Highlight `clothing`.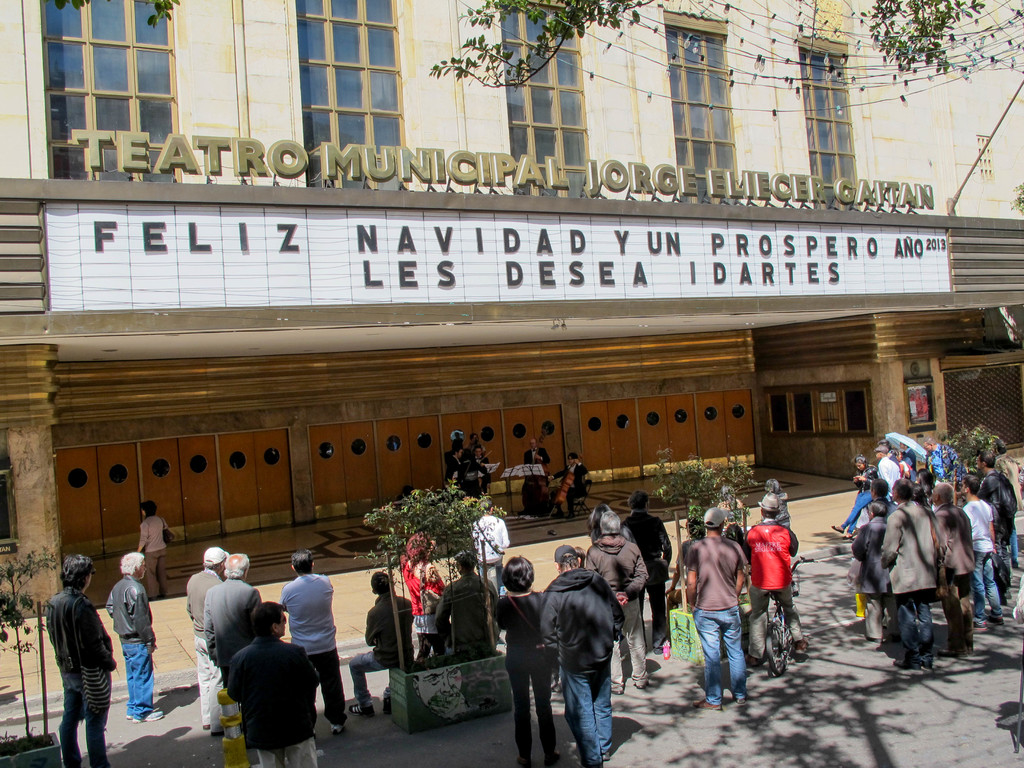
Highlighted region: <bbox>550, 465, 589, 514</bbox>.
